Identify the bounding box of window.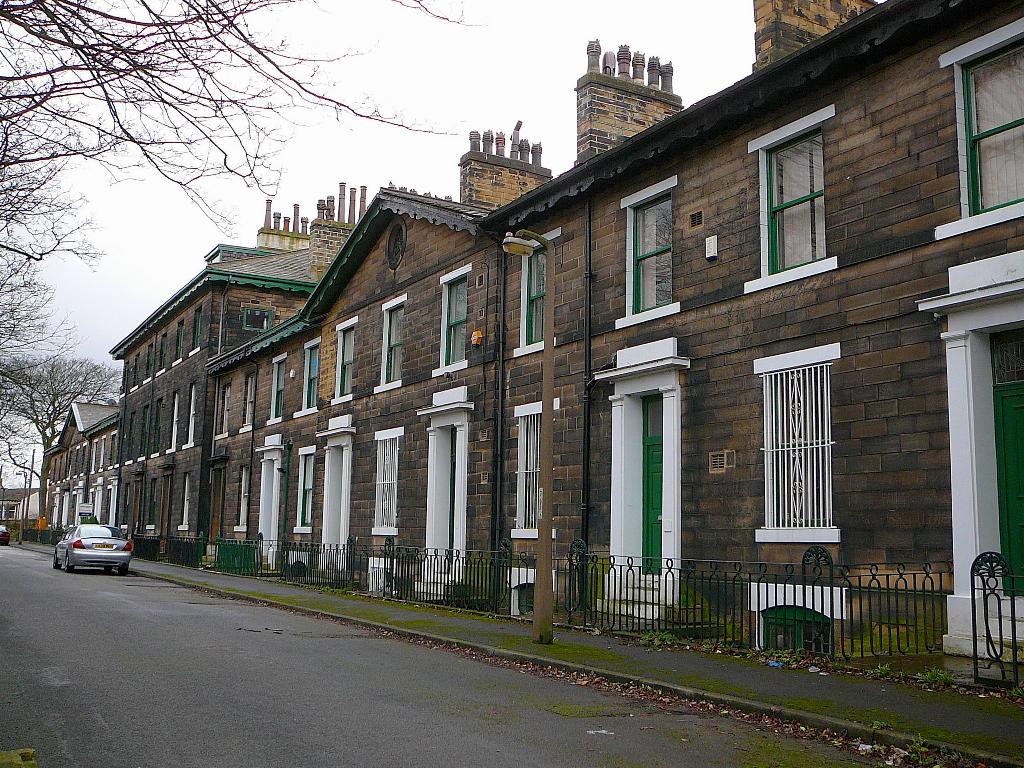
(297, 451, 316, 532).
